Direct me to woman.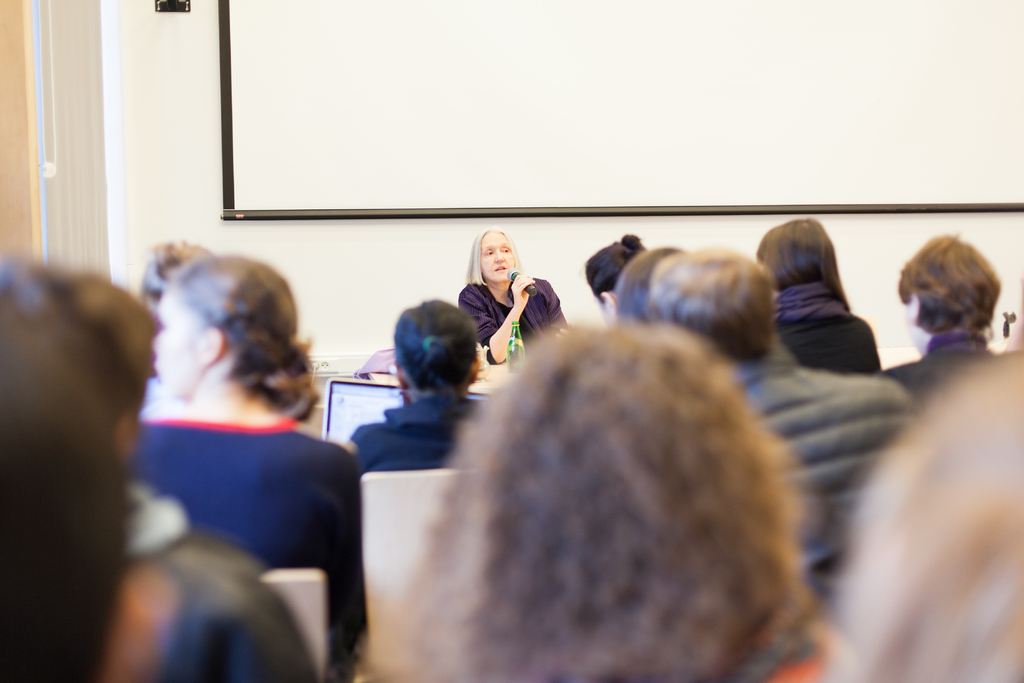
Direction: (left=113, top=247, right=362, bottom=638).
